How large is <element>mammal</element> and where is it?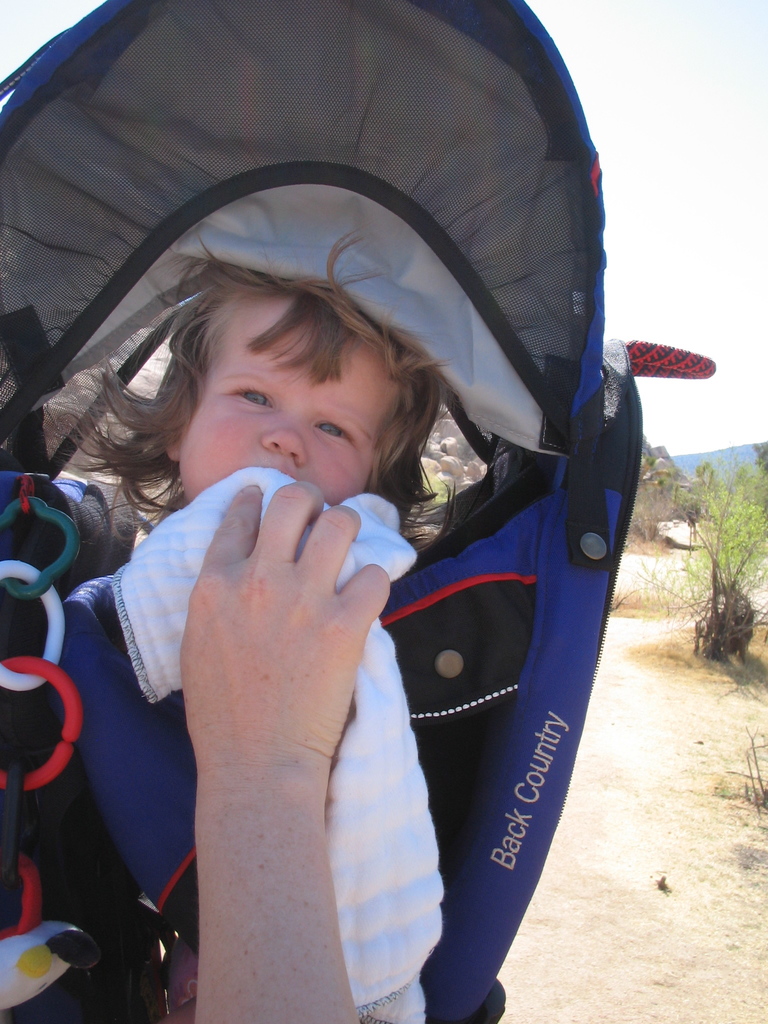
Bounding box: detection(187, 479, 388, 1023).
